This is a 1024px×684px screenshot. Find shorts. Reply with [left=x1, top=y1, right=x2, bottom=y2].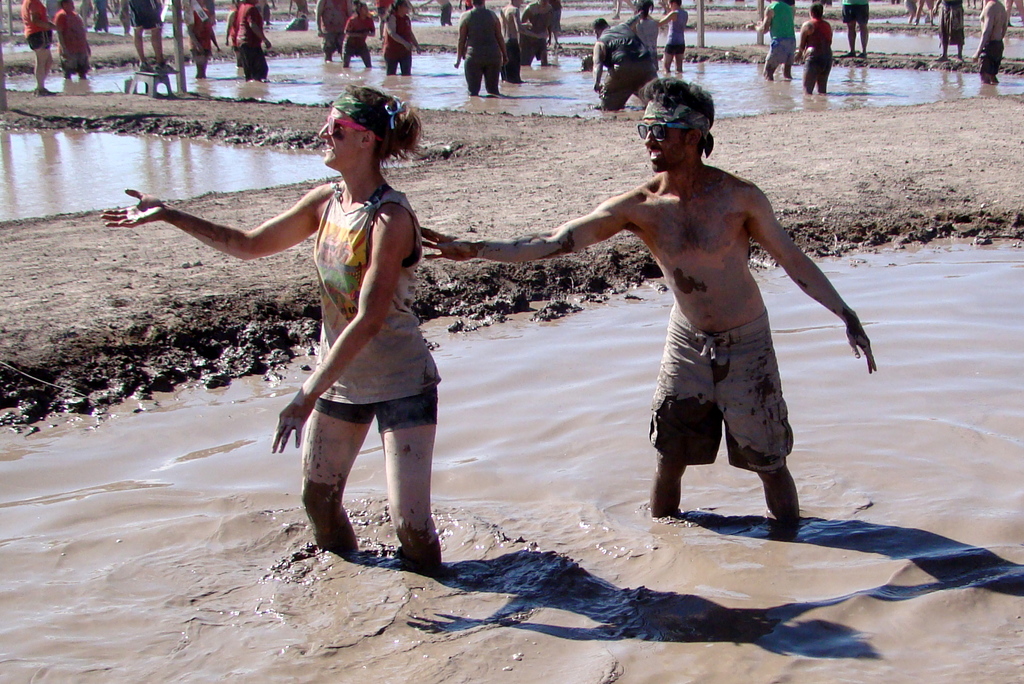
[left=661, top=40, right=689, bottom=53].
